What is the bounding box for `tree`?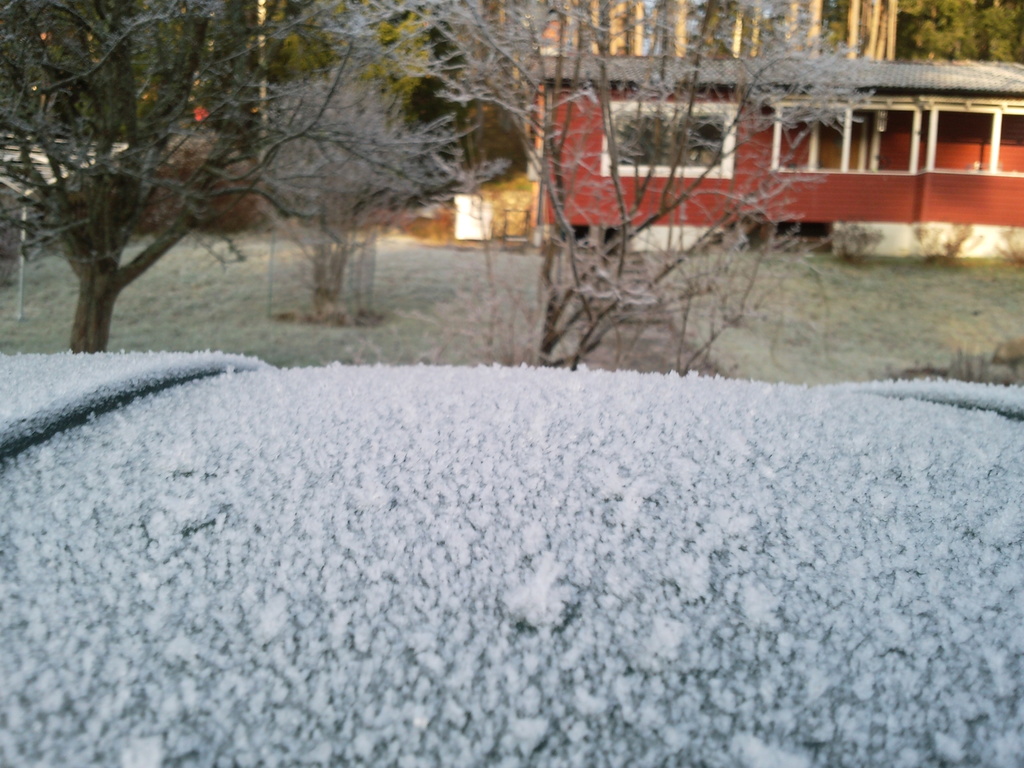
detection(390, 11, 968, 375).
